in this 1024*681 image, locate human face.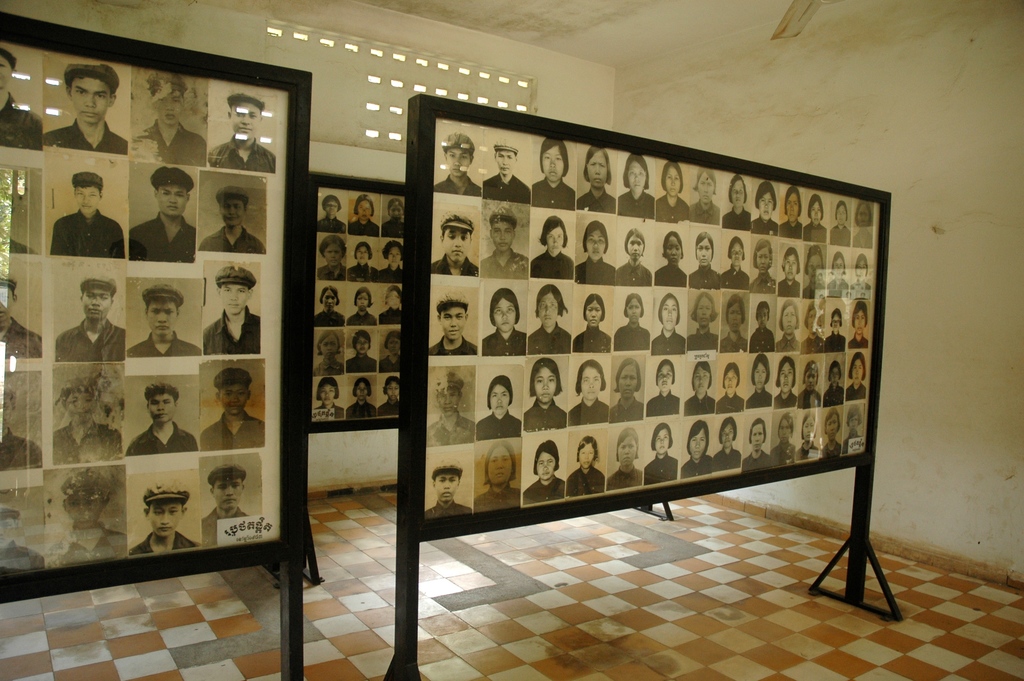
Bounding box: (x1=0, y1=51, x2=12, y2=88).
